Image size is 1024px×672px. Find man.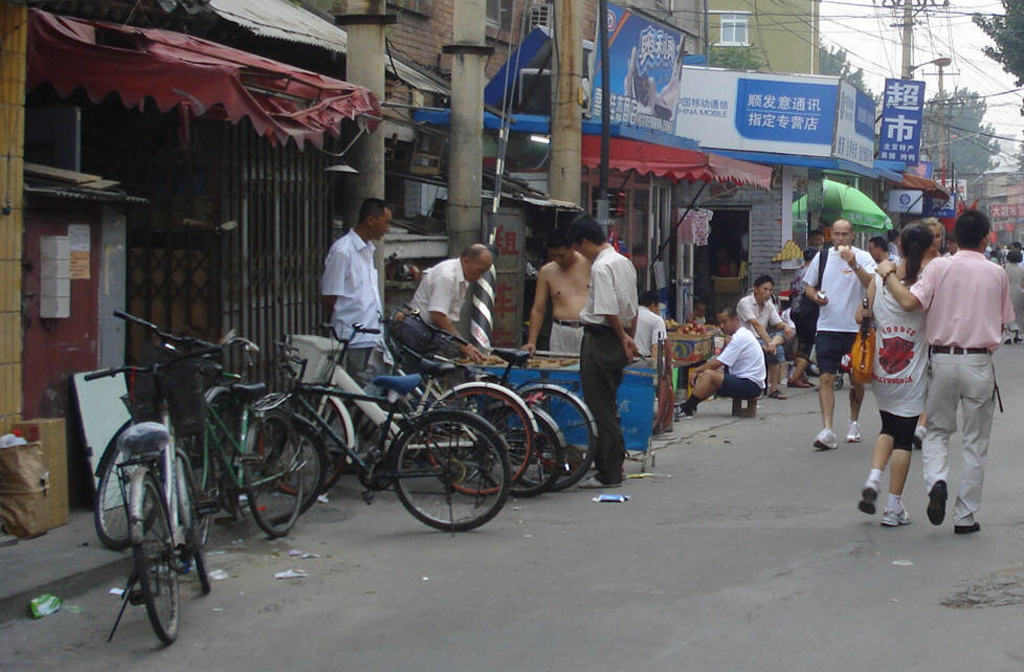
732 274 789 400.
